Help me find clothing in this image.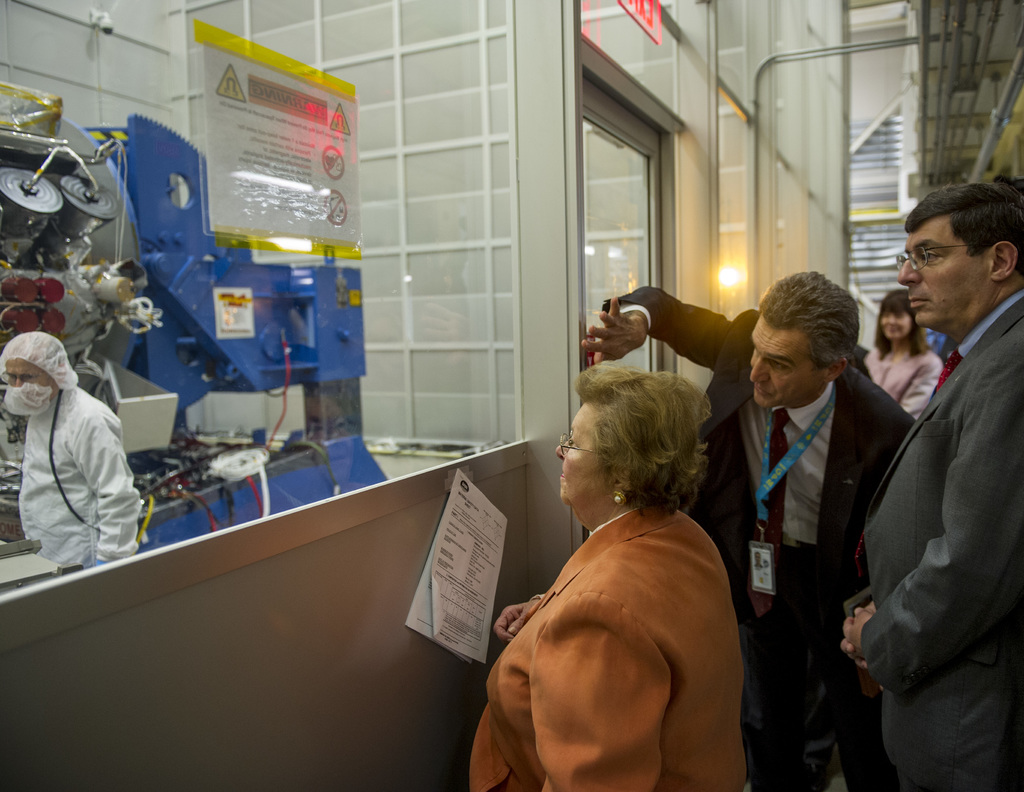
Found it: region(846, 286, 1023, 791).
